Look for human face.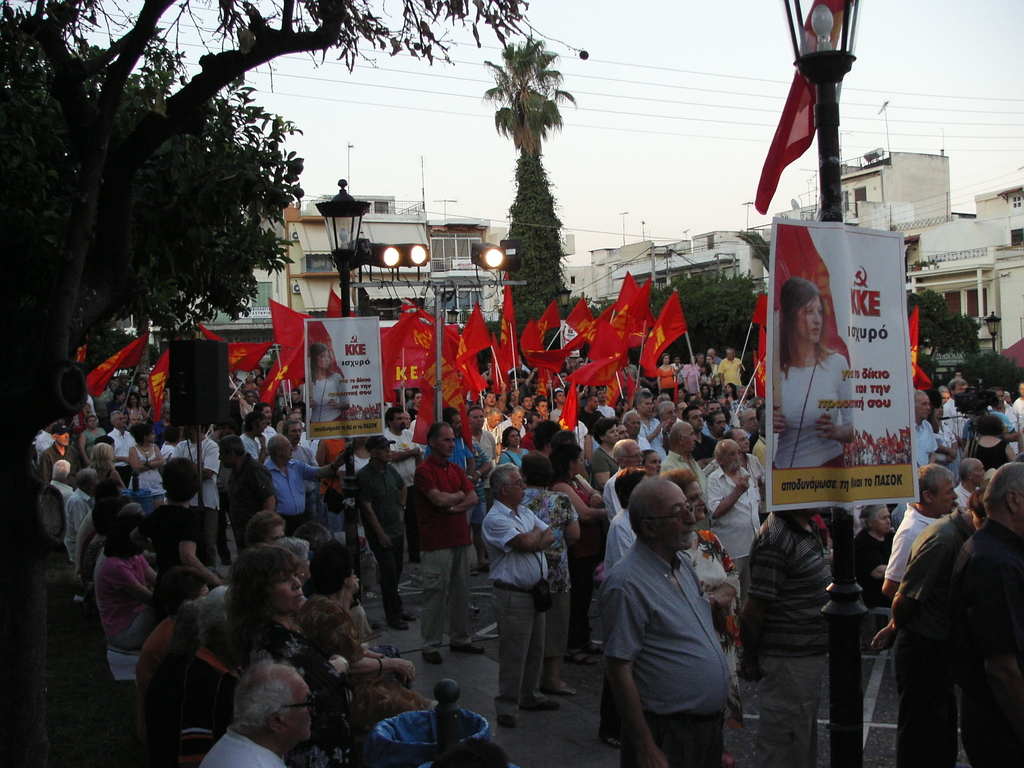
Found: locate(804, 298, 824, 344).
